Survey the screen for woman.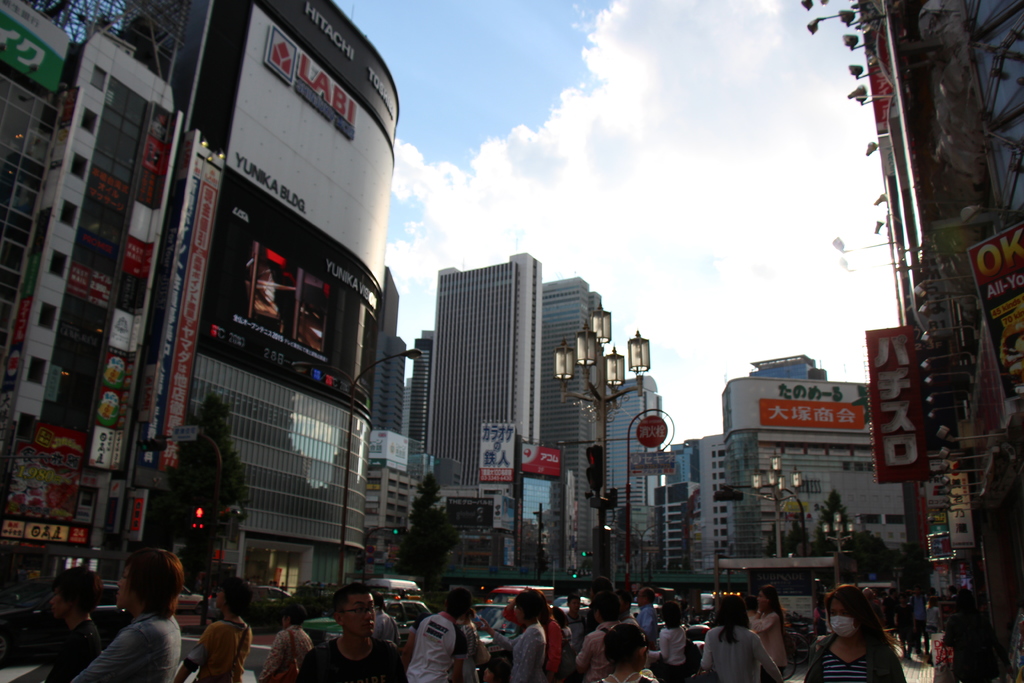
Survey found: (483, 588, 551, 682).
